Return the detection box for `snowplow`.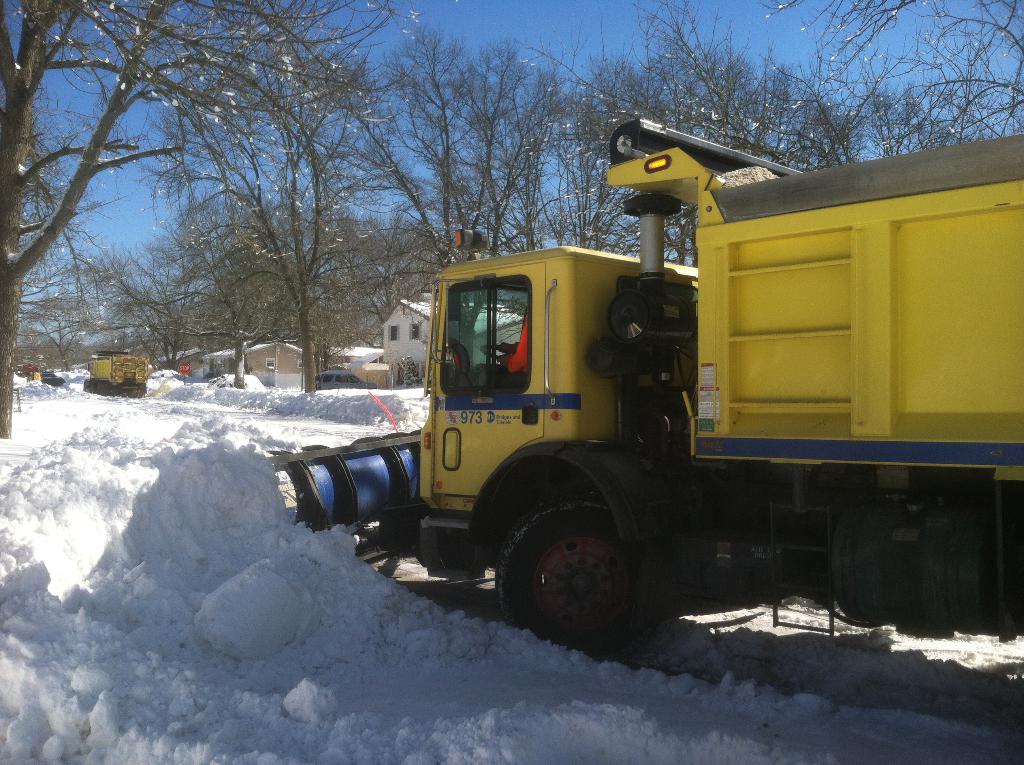
box=[263, 115, 1023, 661].
